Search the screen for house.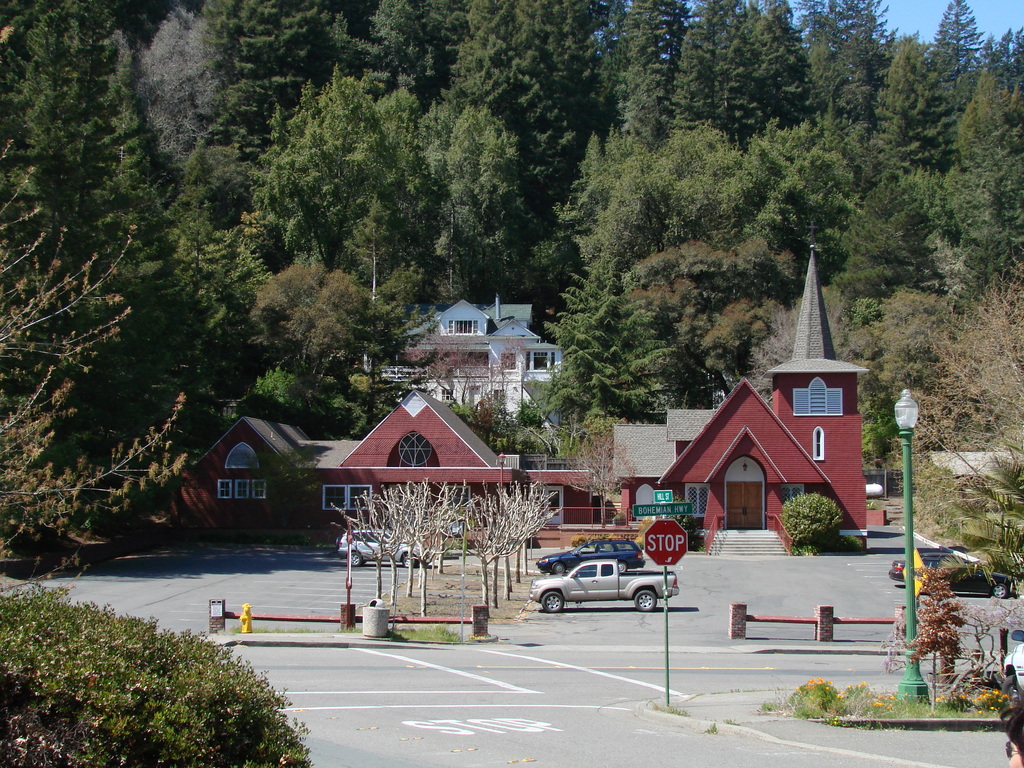
Found at x1=654, y1=373, x2=828, y2=529.
